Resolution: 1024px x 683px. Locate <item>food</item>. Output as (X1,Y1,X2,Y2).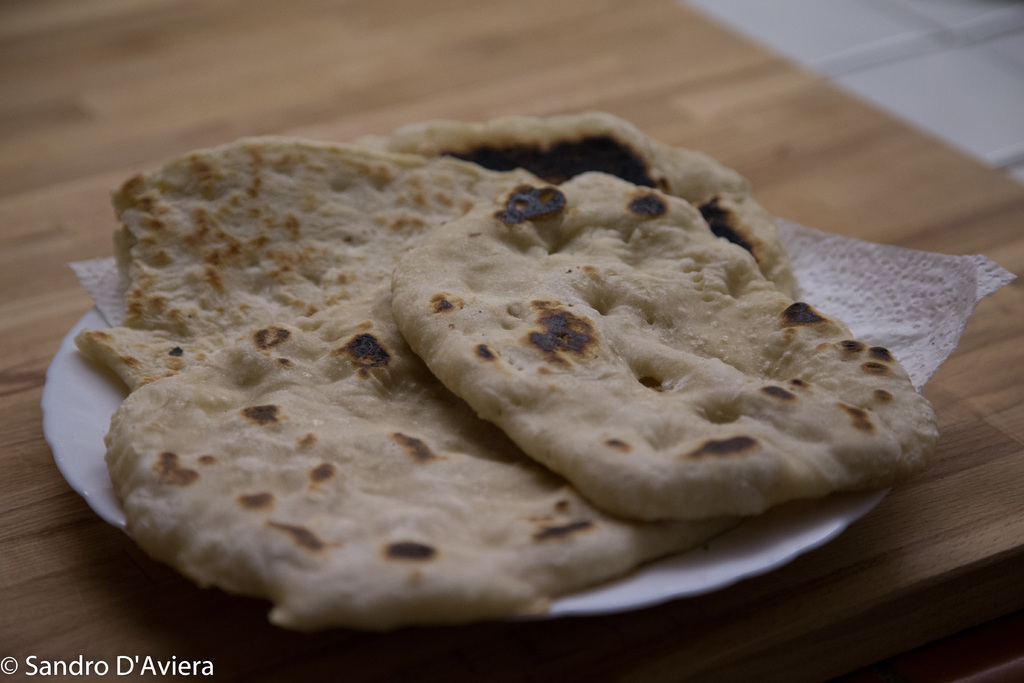
(394,170,929,529).
